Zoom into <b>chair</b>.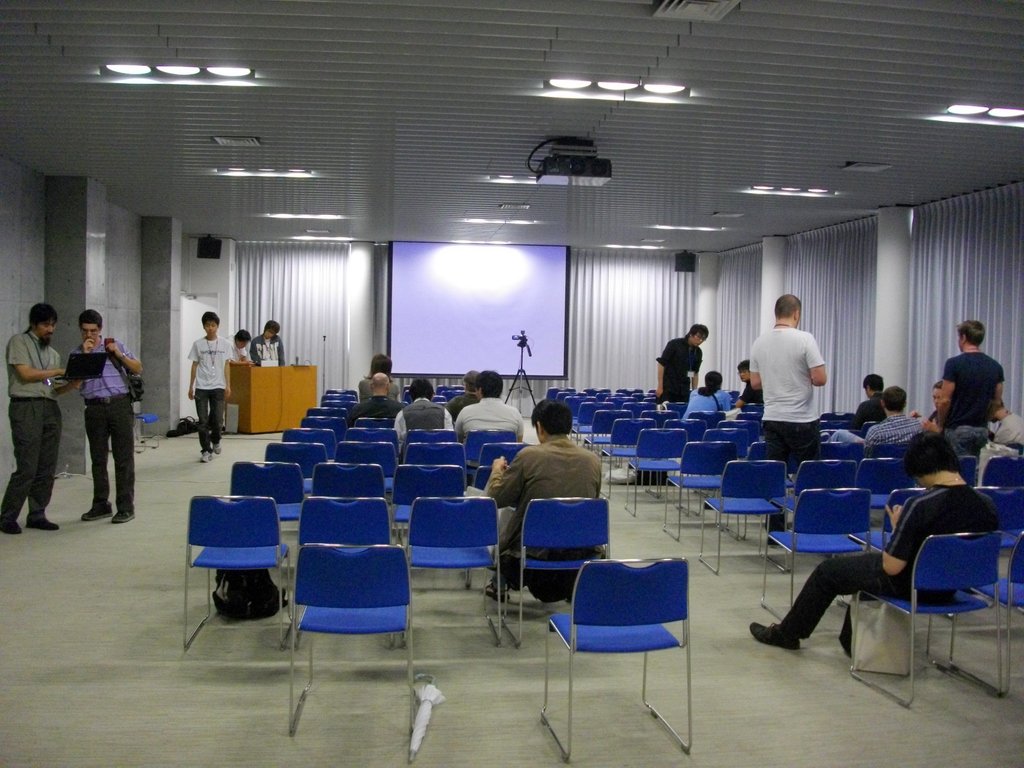
Zoom target: region(541, 556, 700, 759).
